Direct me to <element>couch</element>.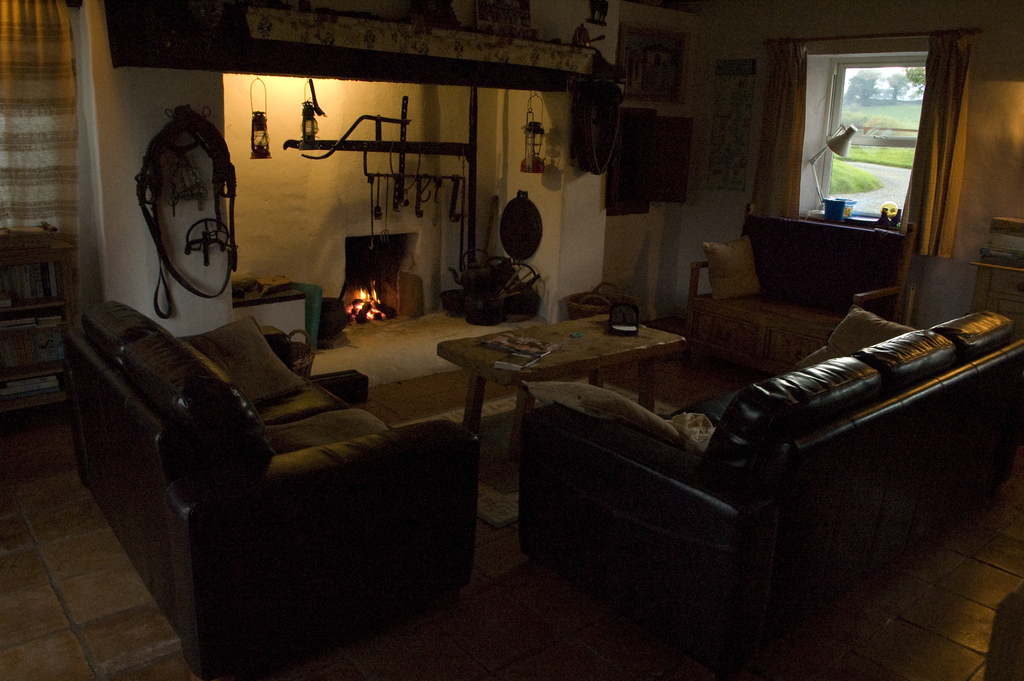
Direction: l=513, t=303, r=1023, b=680.
